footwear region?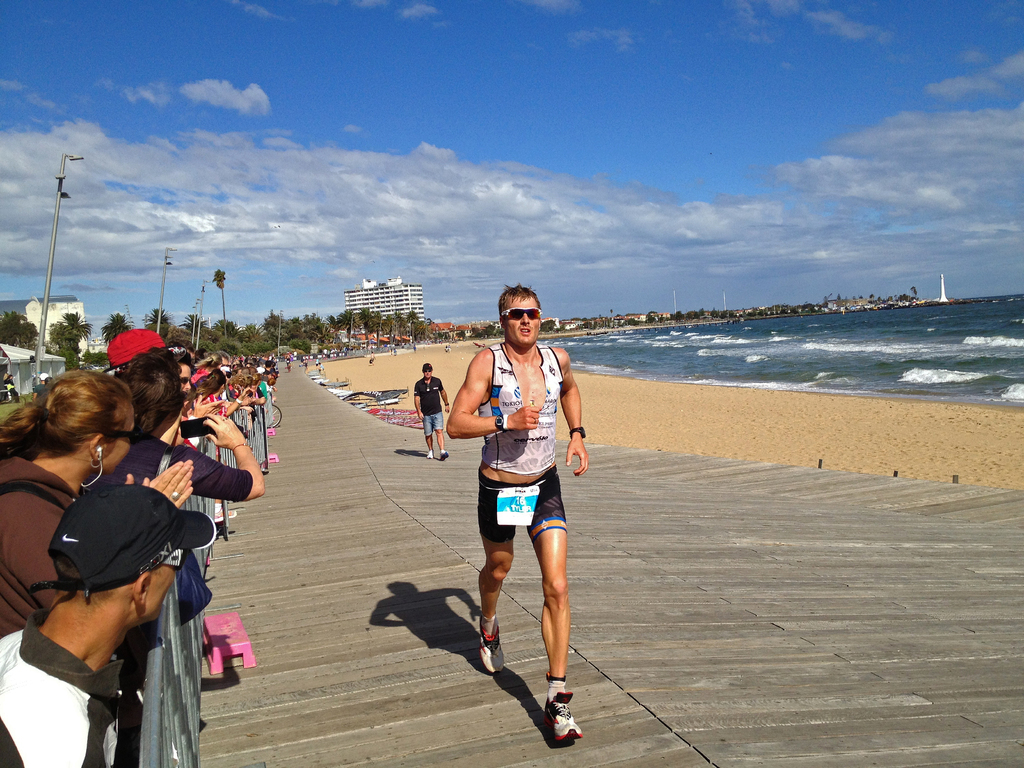
<bbox>426, 447, 435, 460</bbox>
